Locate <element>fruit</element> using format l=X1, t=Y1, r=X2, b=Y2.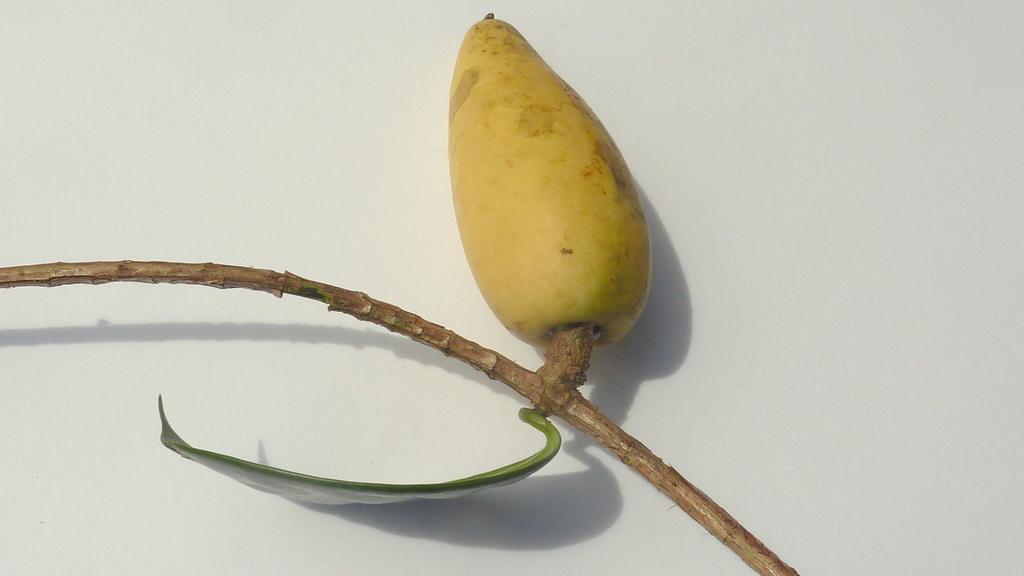
l=445, t=7, r=660, b=346.
